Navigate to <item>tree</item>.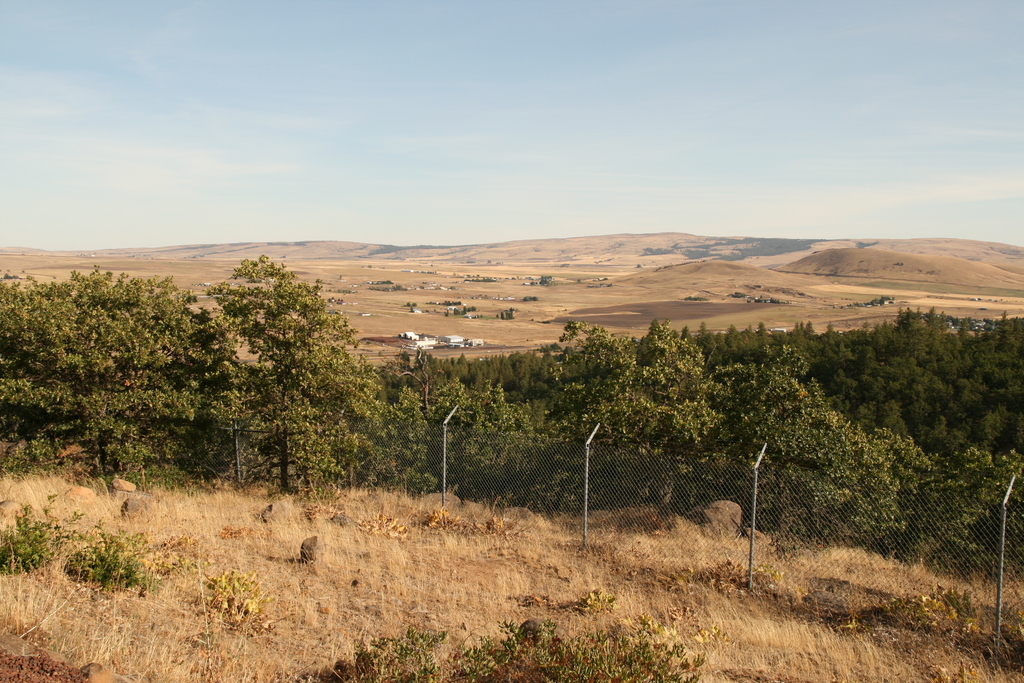
Navigation target: <region>202, 242, 389, 502</region>.
